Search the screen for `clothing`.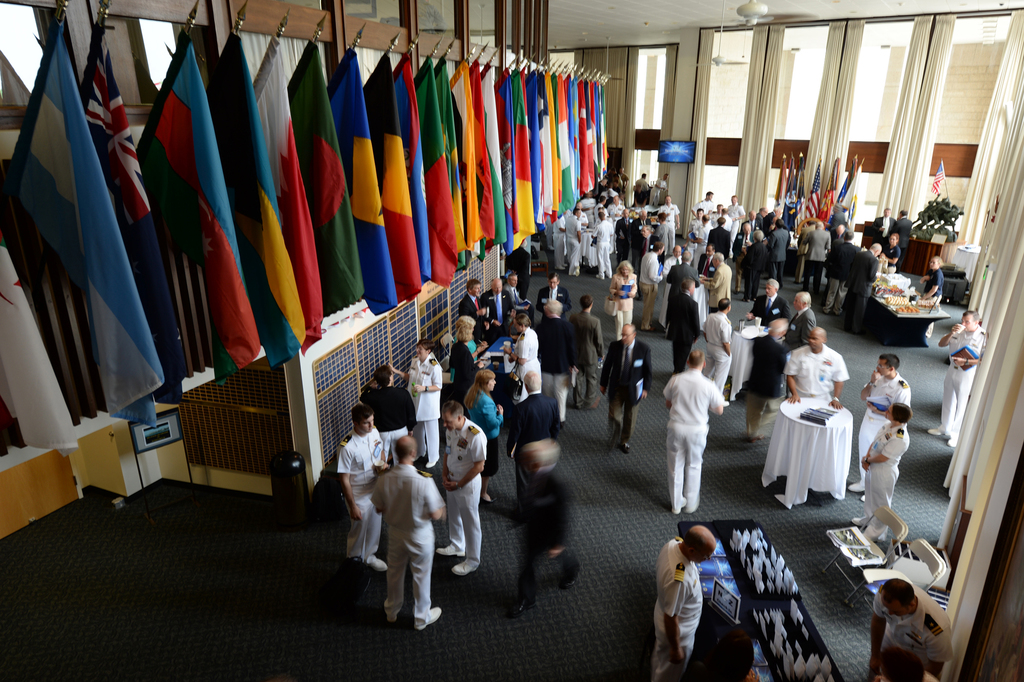
Found at {"x1": 849, "y1": 250, "x2": 882, "y2": 311}.
